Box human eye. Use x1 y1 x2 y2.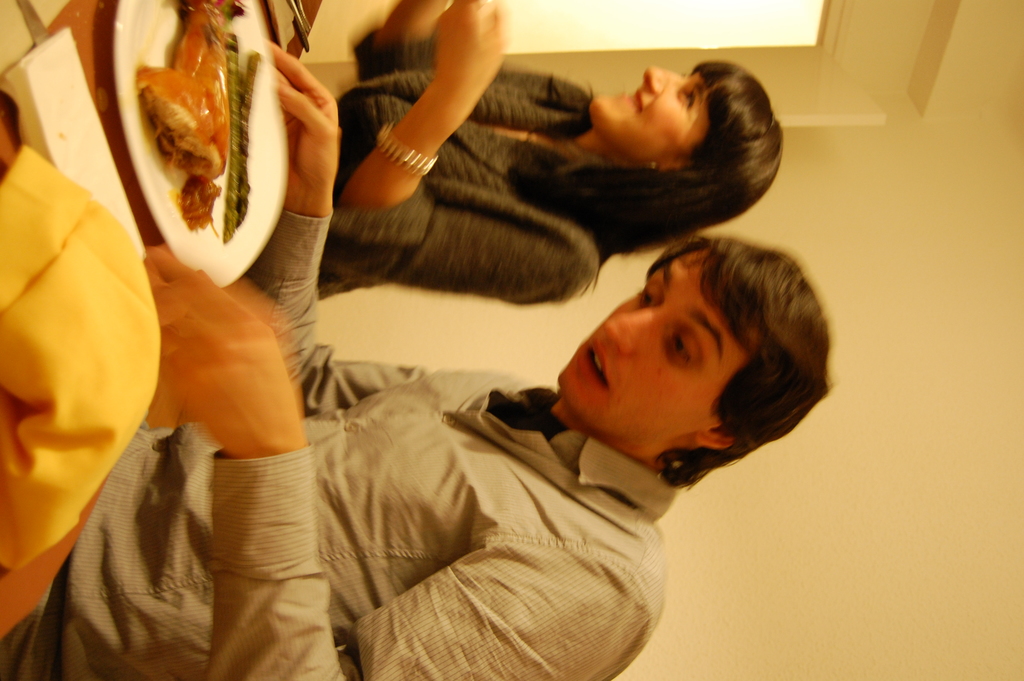
671 329 696 360.
